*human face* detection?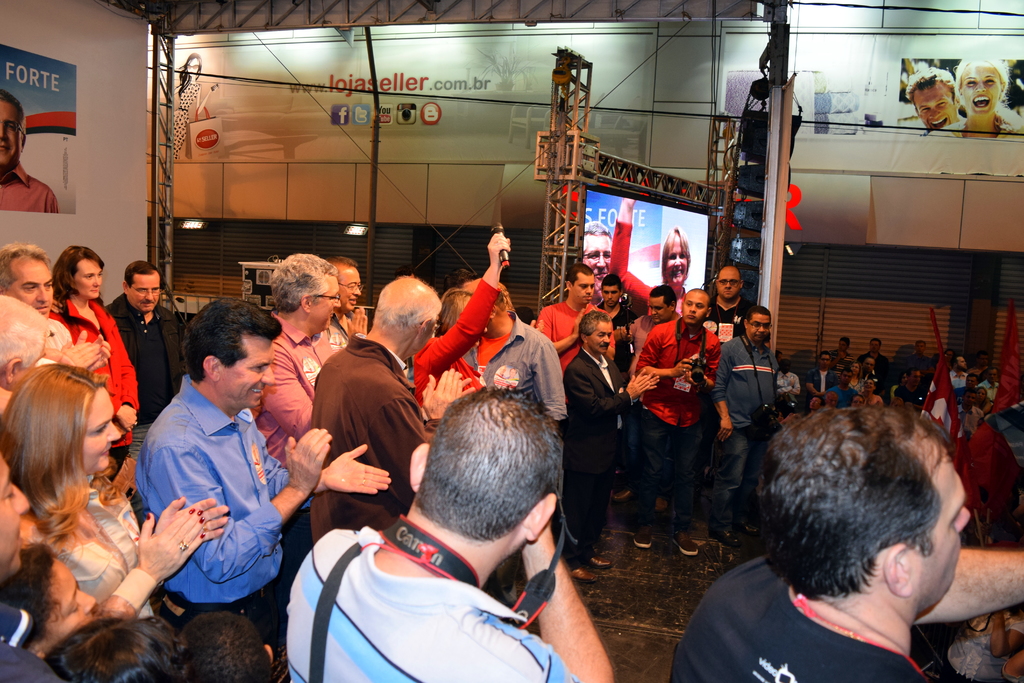
6/254/55/320
